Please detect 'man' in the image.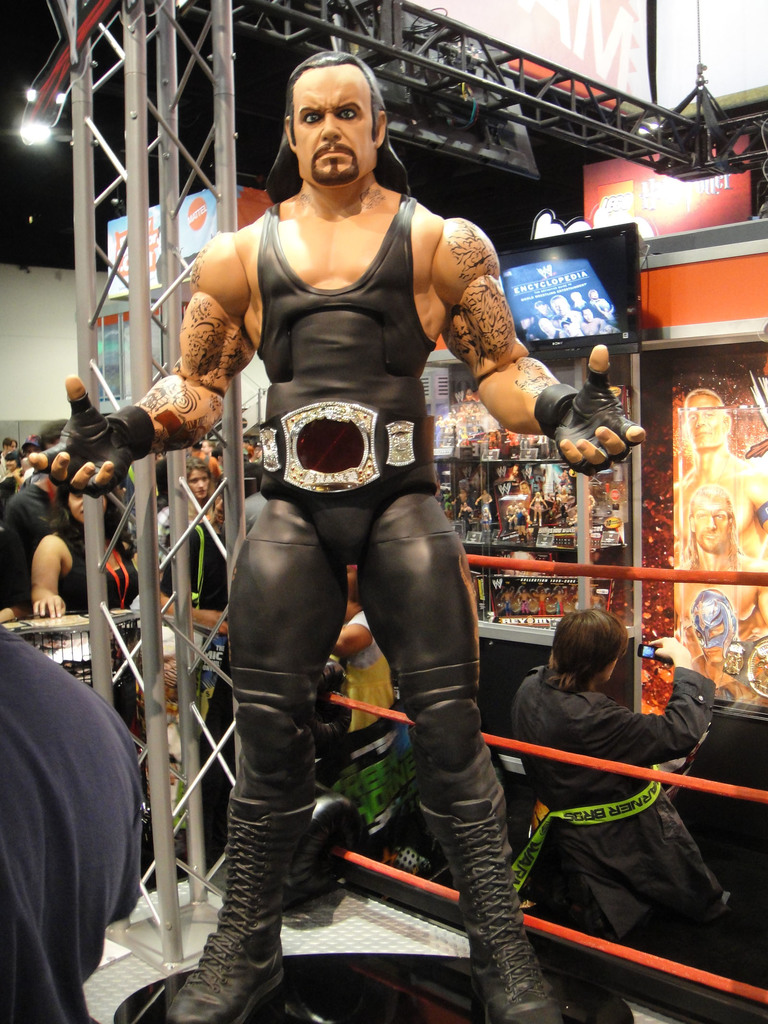
(left=668, top=487, right=767, bottom=636).
